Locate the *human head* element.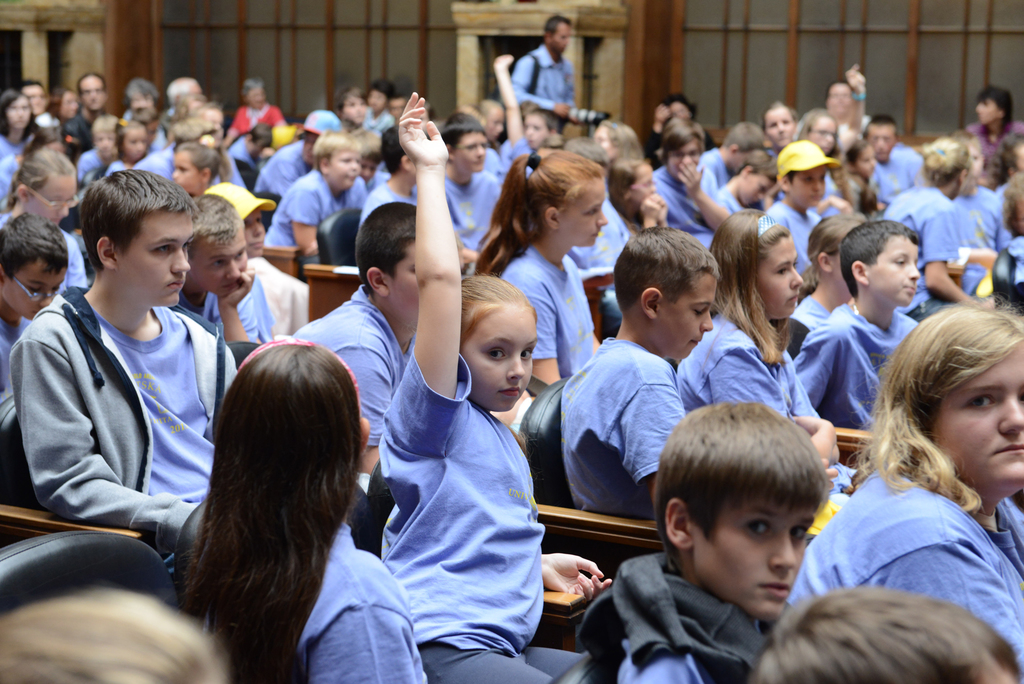
Element bbox: (355,201,456,329).
